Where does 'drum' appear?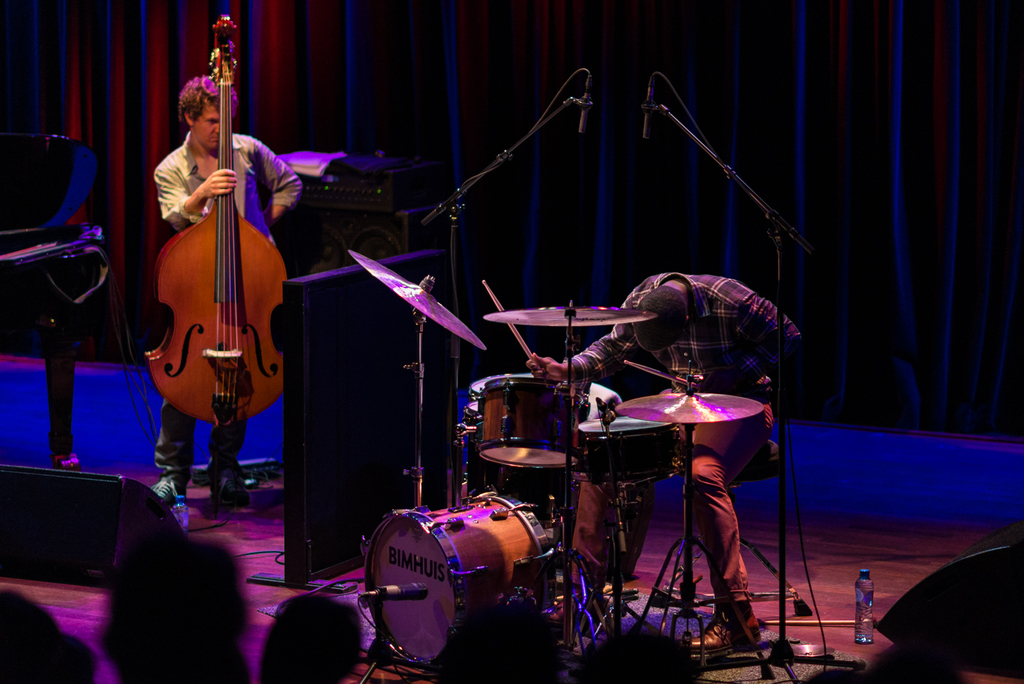
Appears at x1=458, y1=401, x2=480, y2=494.
